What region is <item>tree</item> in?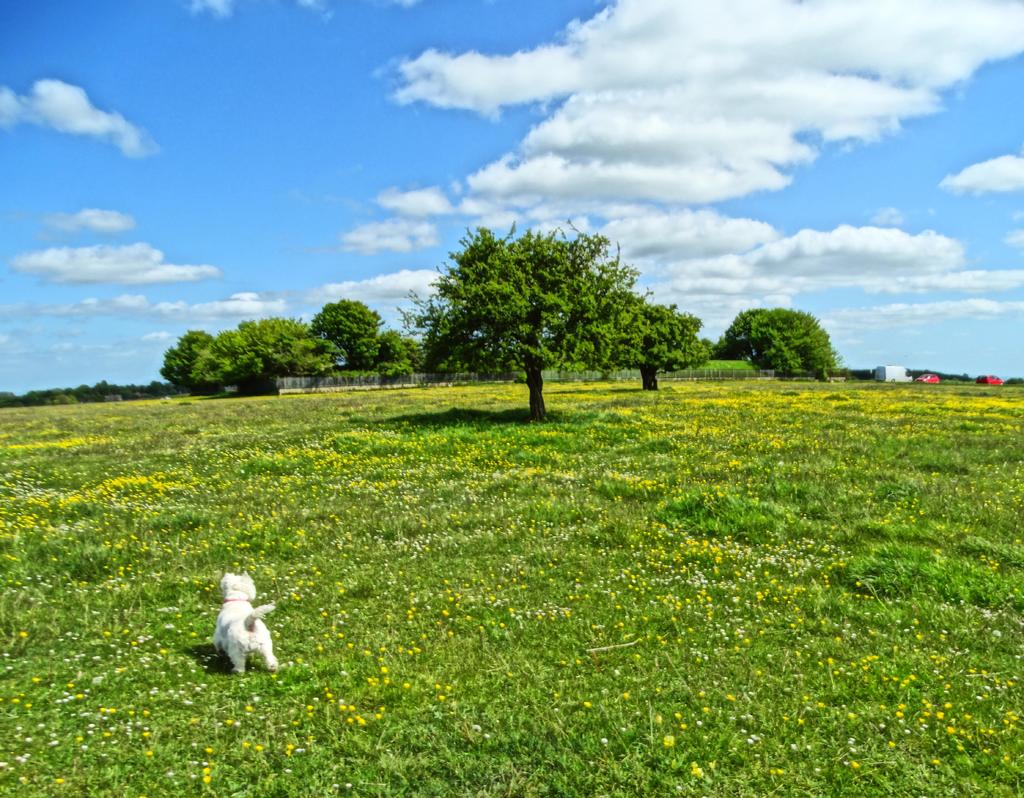
[left=430, top=208, right=671, bottom=407].
